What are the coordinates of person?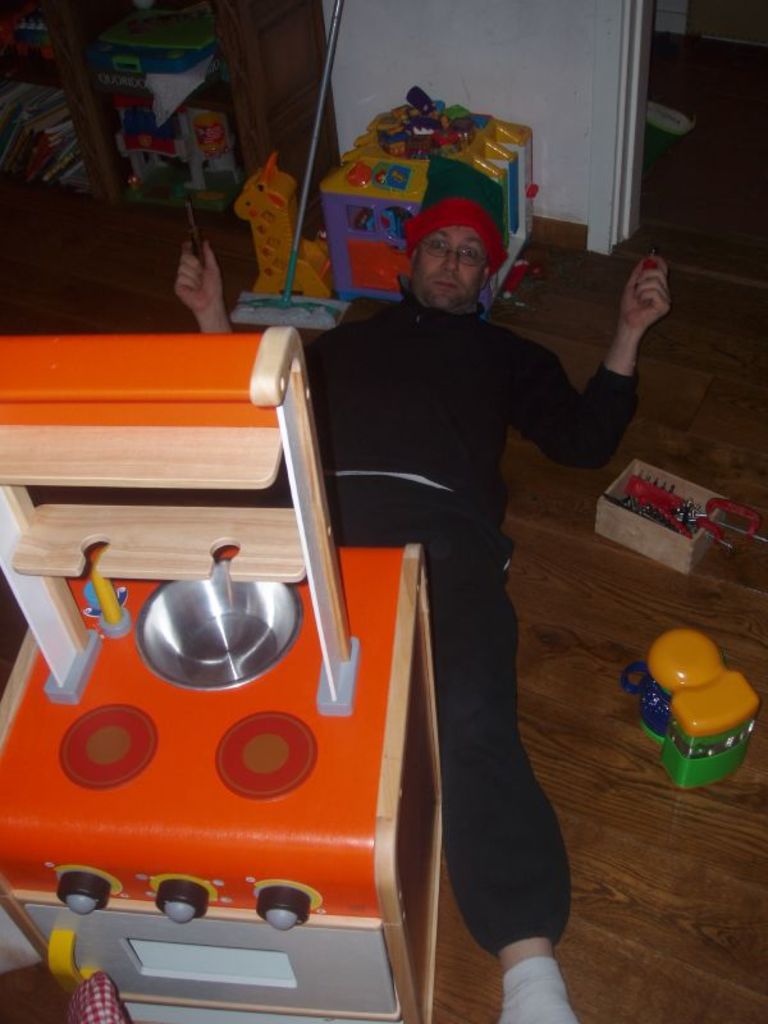
select_region(168, 195, 673, 1023).
